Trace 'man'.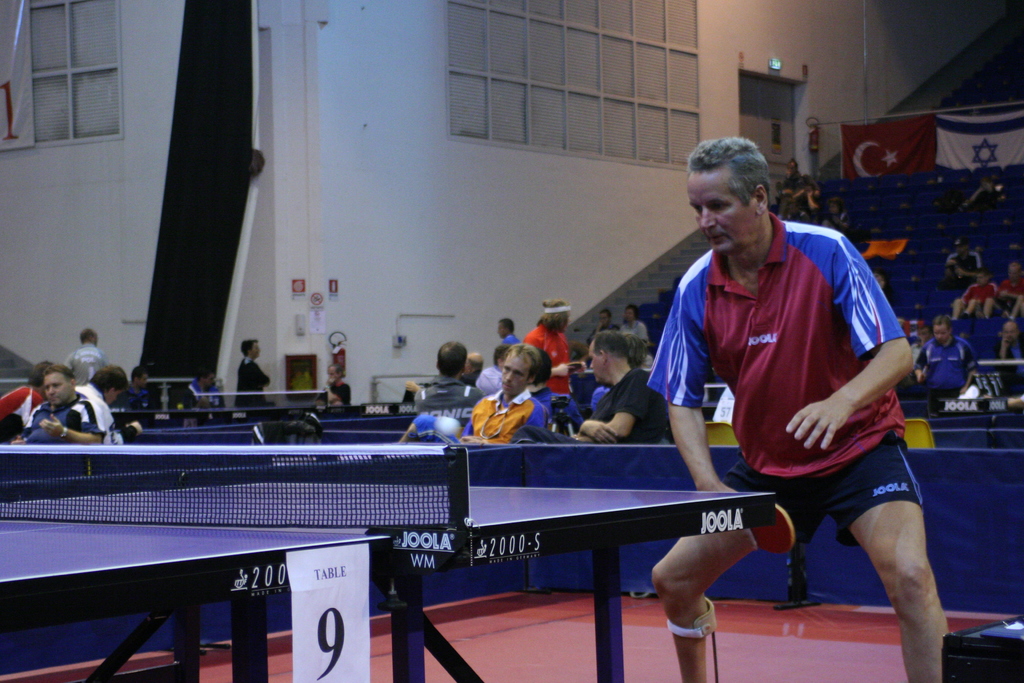
Traced to left=985, top=262, right=1023, bottom=338.
